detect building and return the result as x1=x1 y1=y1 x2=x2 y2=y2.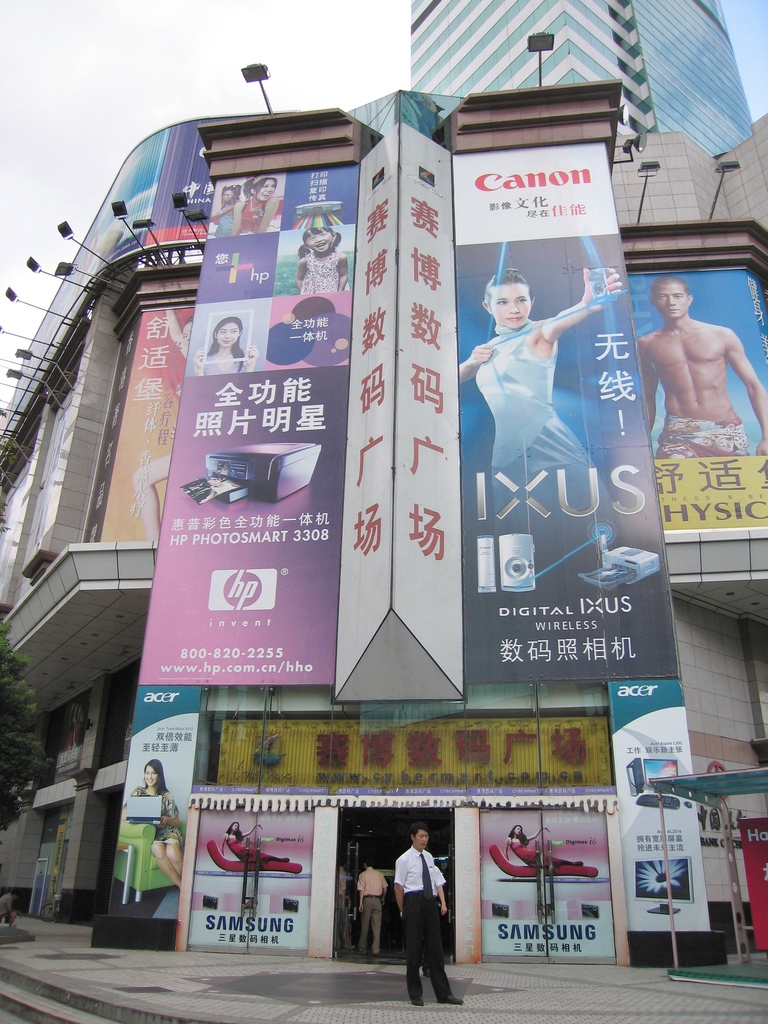
x1=0 y1=83 x2=767 y2=965.
